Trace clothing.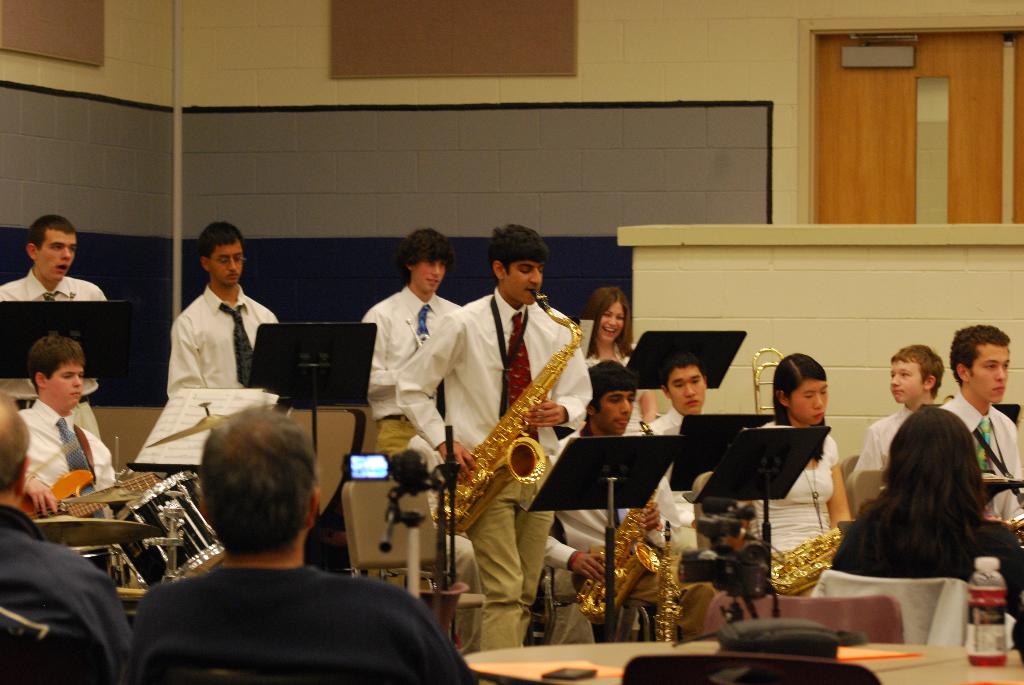
Traced to crop(641, 404, 689, 553).
